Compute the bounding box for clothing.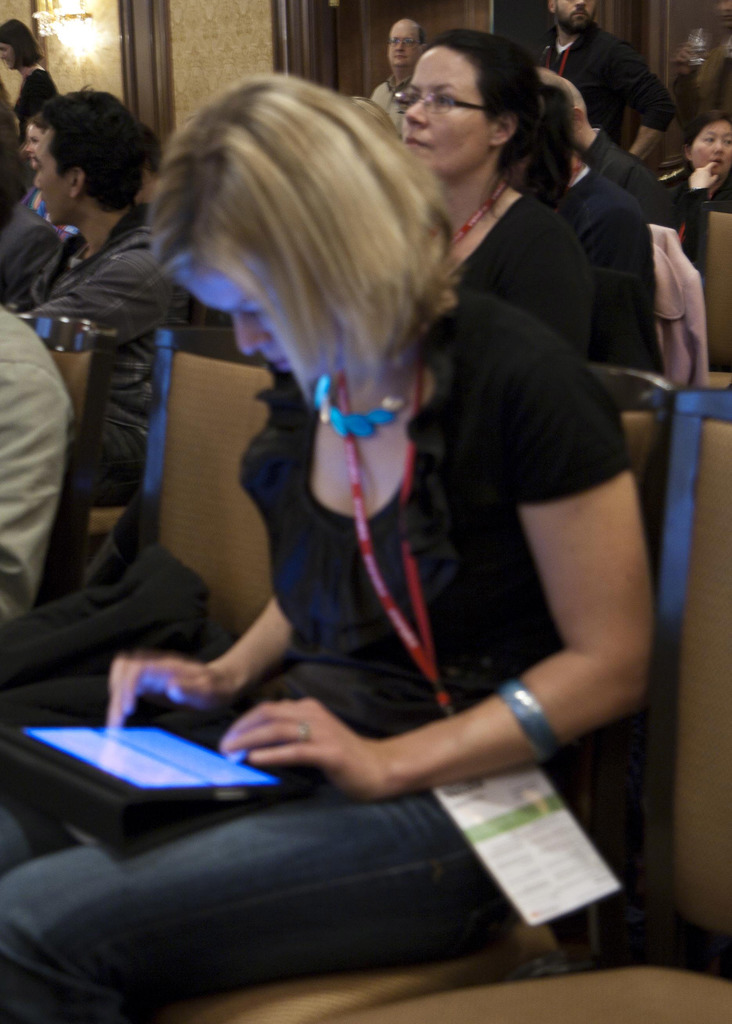
left=5, top=205, right=150, bottom=530.
